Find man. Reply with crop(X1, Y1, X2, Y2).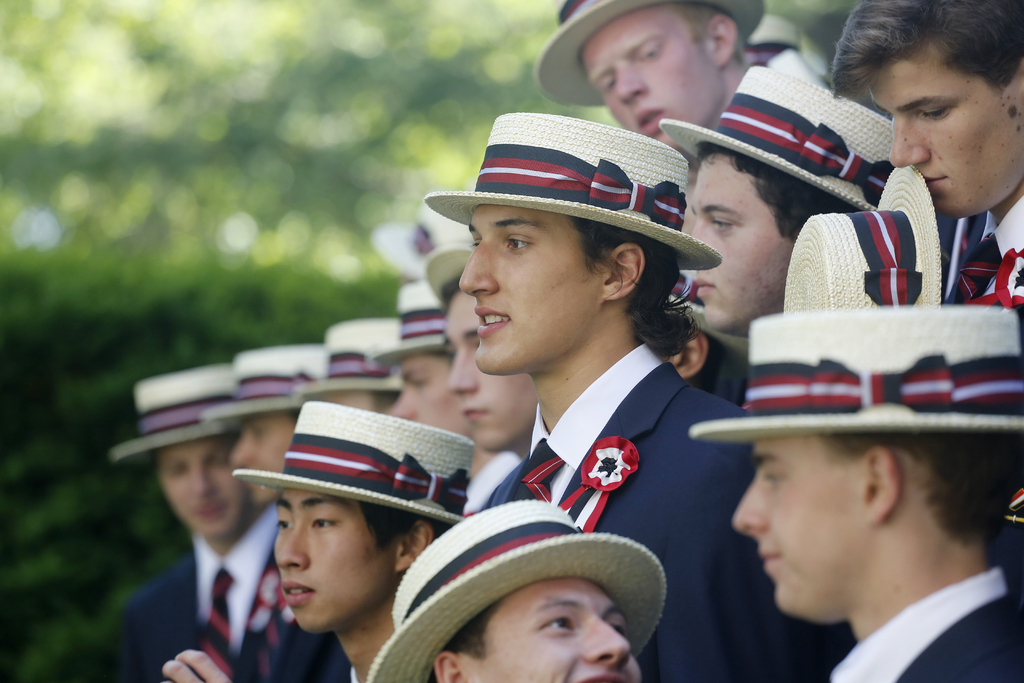
crop(417, 110, 856, 682).
